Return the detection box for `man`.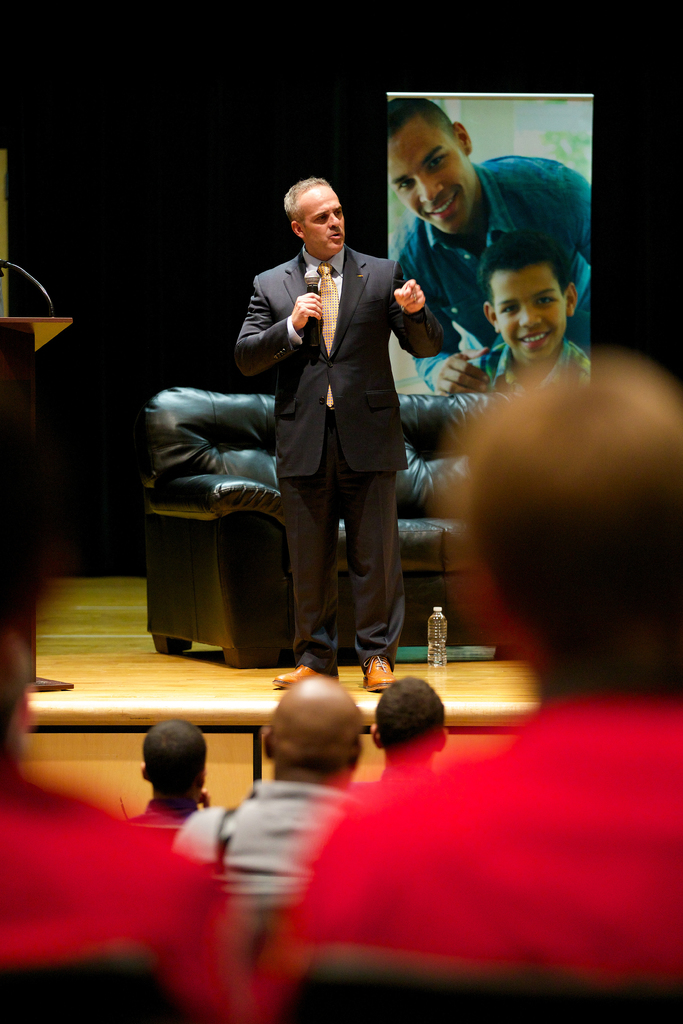
433 227 599 406.
